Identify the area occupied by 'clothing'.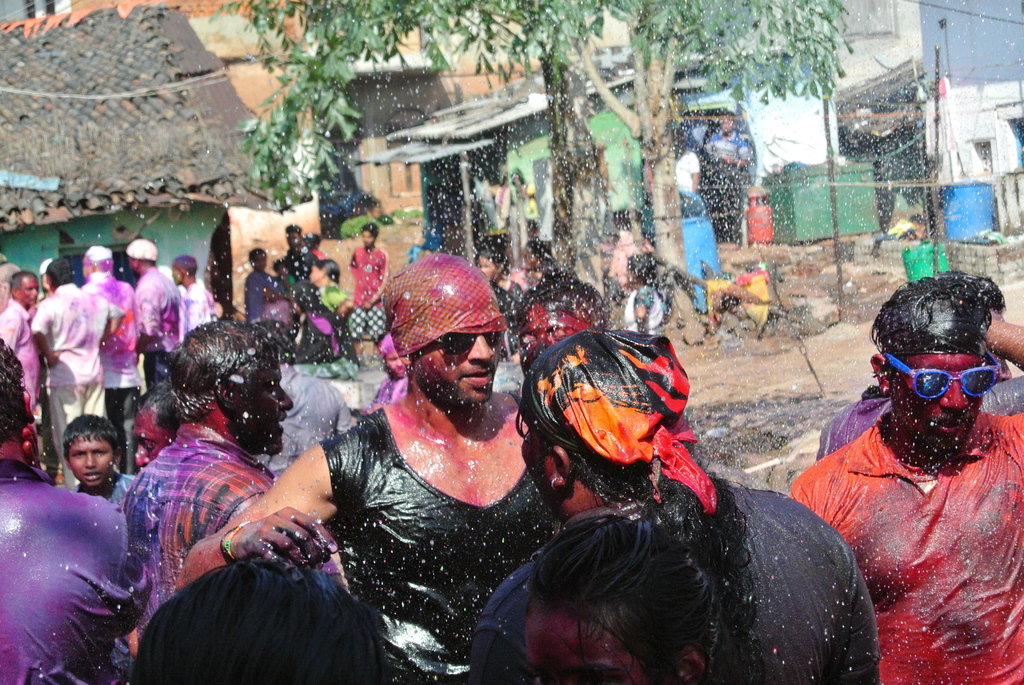
Area: bbox=(506, 283, 531, 298).
